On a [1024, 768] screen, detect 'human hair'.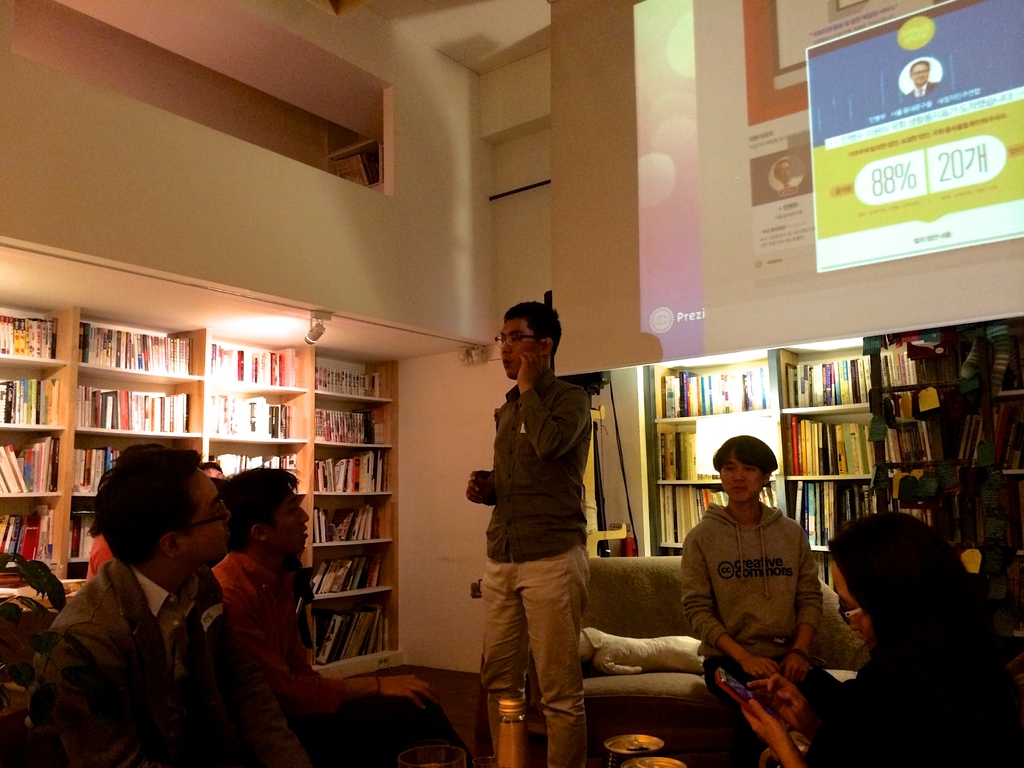
[225,463,300,552].
